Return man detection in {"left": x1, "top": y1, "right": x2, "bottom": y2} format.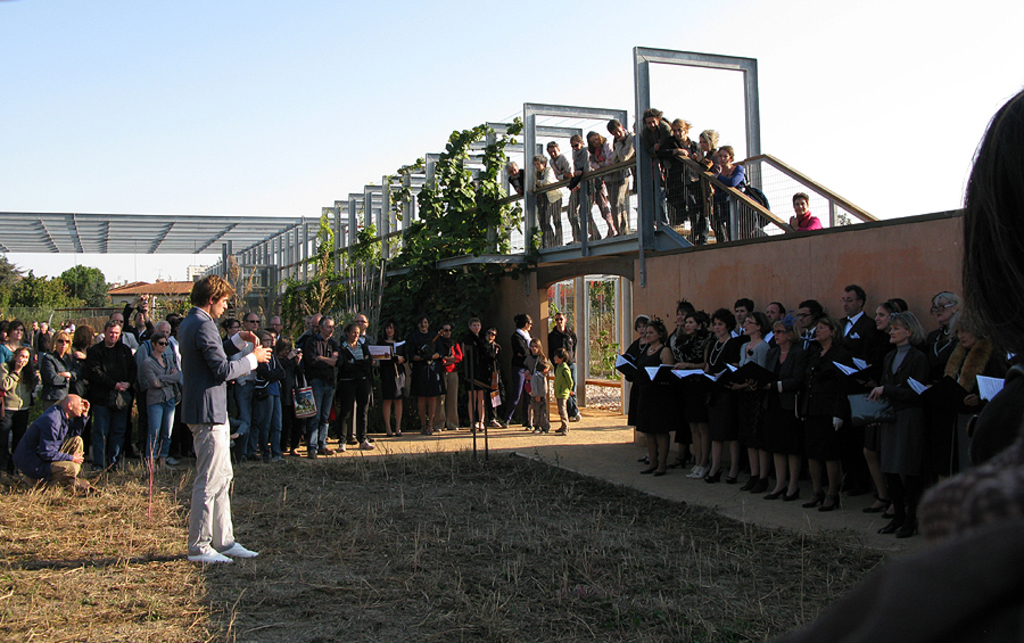
{"left": 85, "top": 320, "right": 140, "bottom": 472}.
